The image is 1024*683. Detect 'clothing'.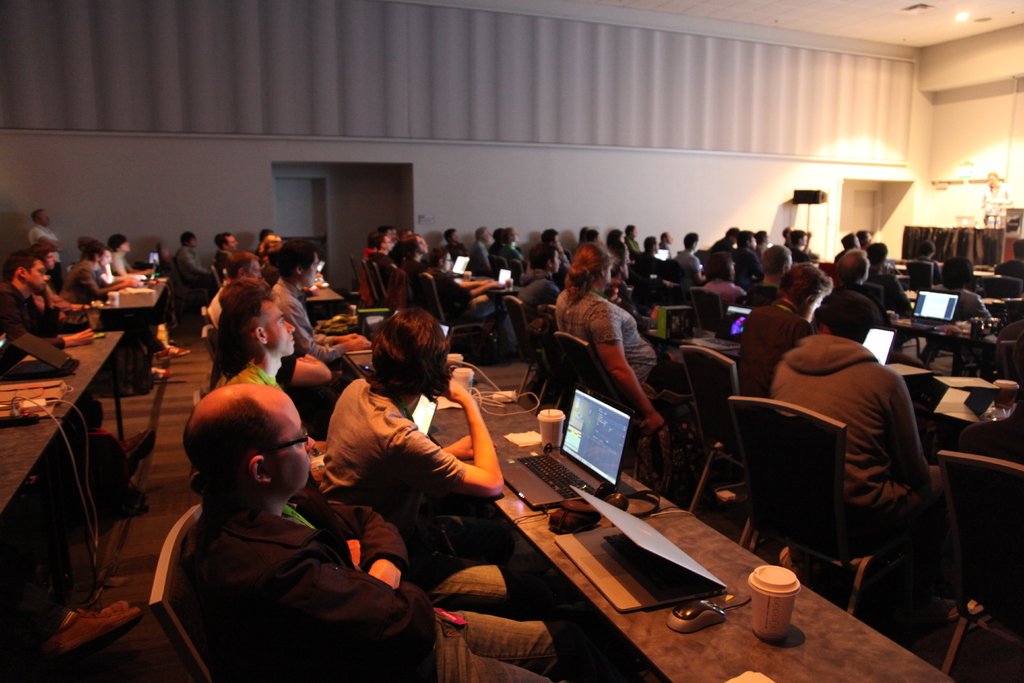
Detection: {"left": 267, "top": 269, "right": 349, "bottom": 359}.
